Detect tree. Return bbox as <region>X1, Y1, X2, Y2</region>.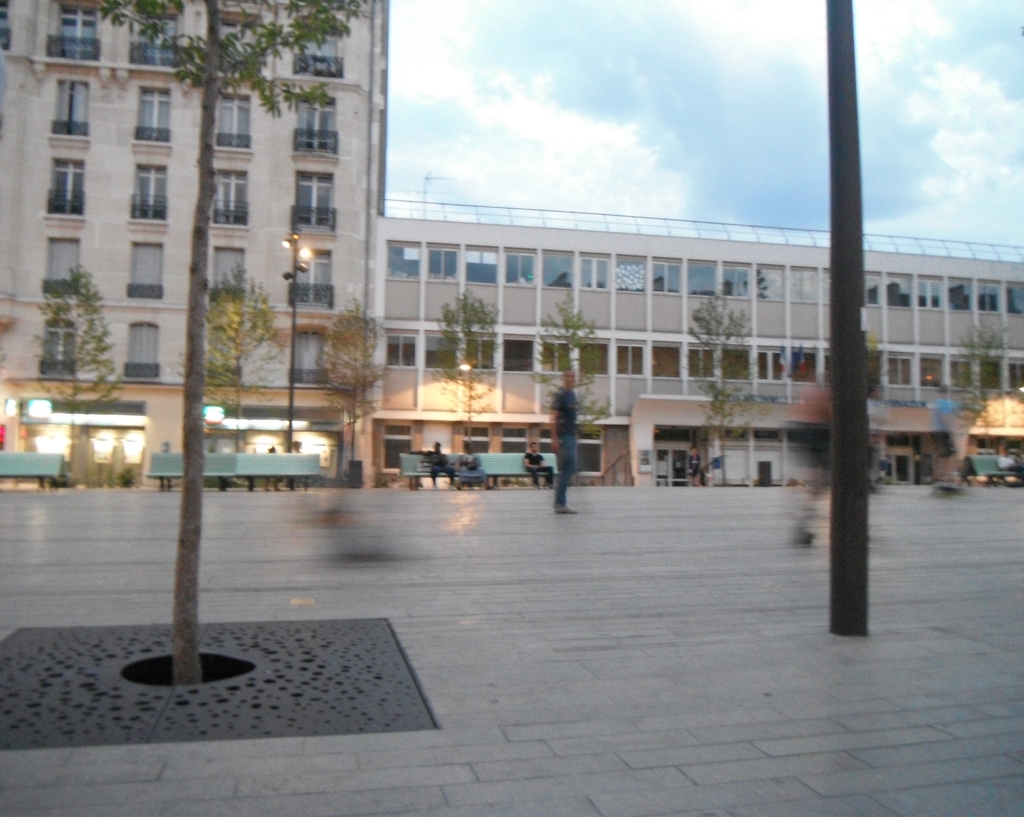
<region>926, 307, 1023, 460</region>.
